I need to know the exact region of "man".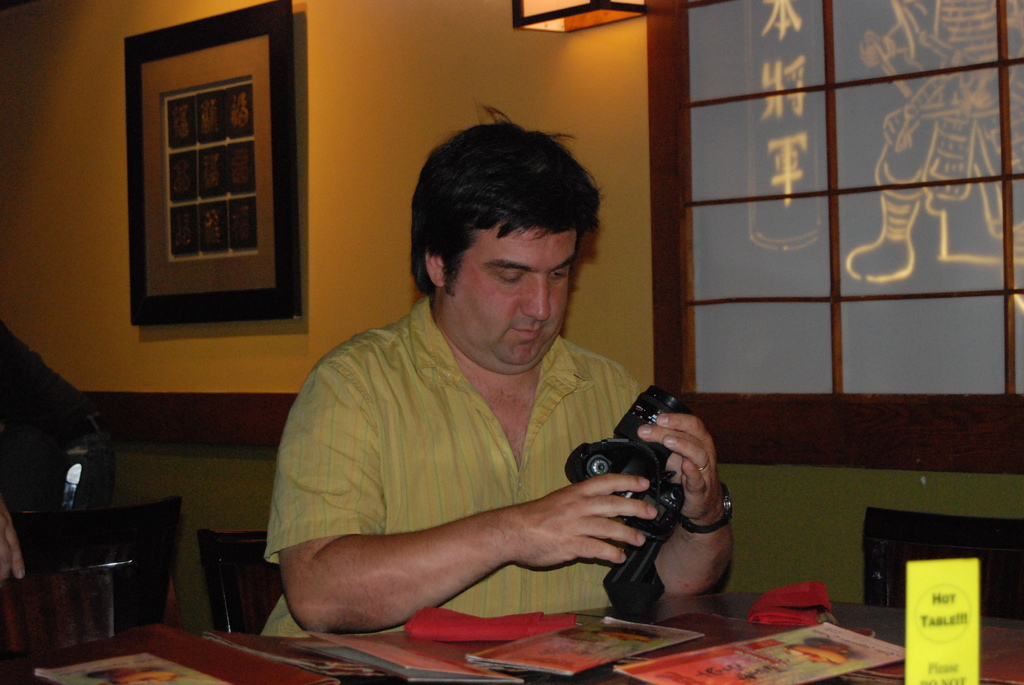
Region: box(246, 130, 733, 657).
